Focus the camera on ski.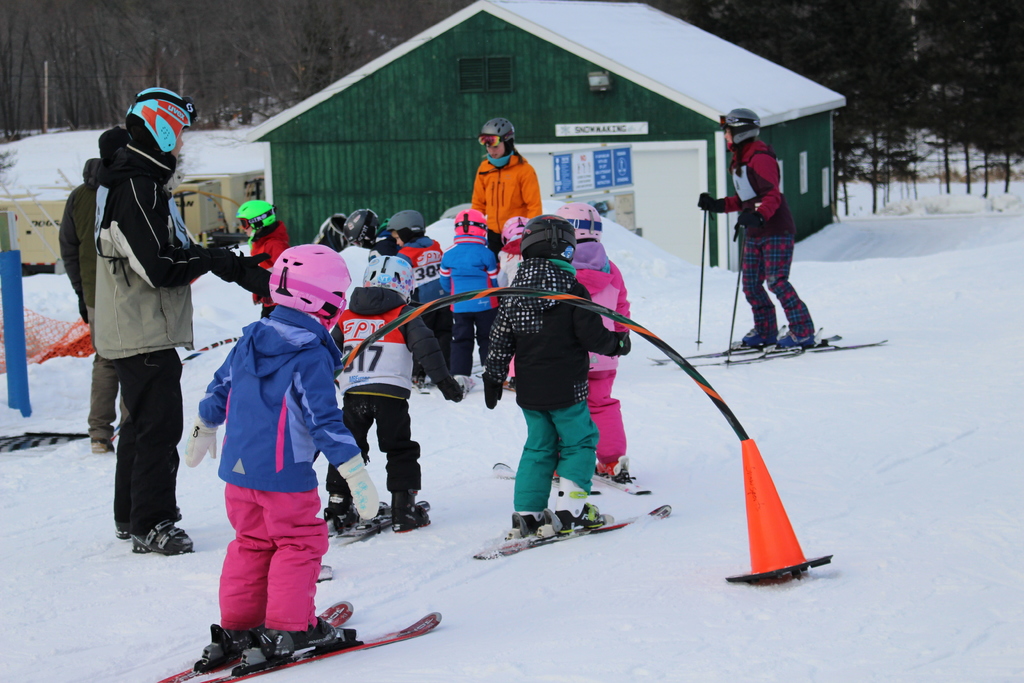
Focus region: <bbox>330, 498, 433, 545</bbox>.
